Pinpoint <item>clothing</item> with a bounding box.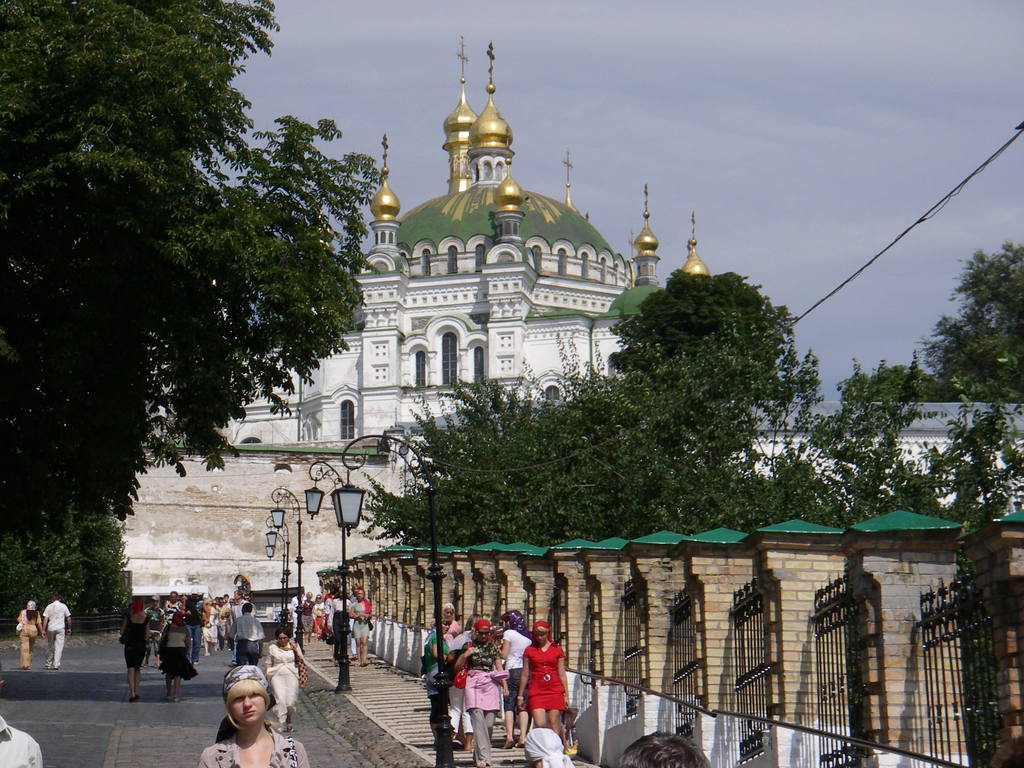
select_region(268, 639, 300, 723).
